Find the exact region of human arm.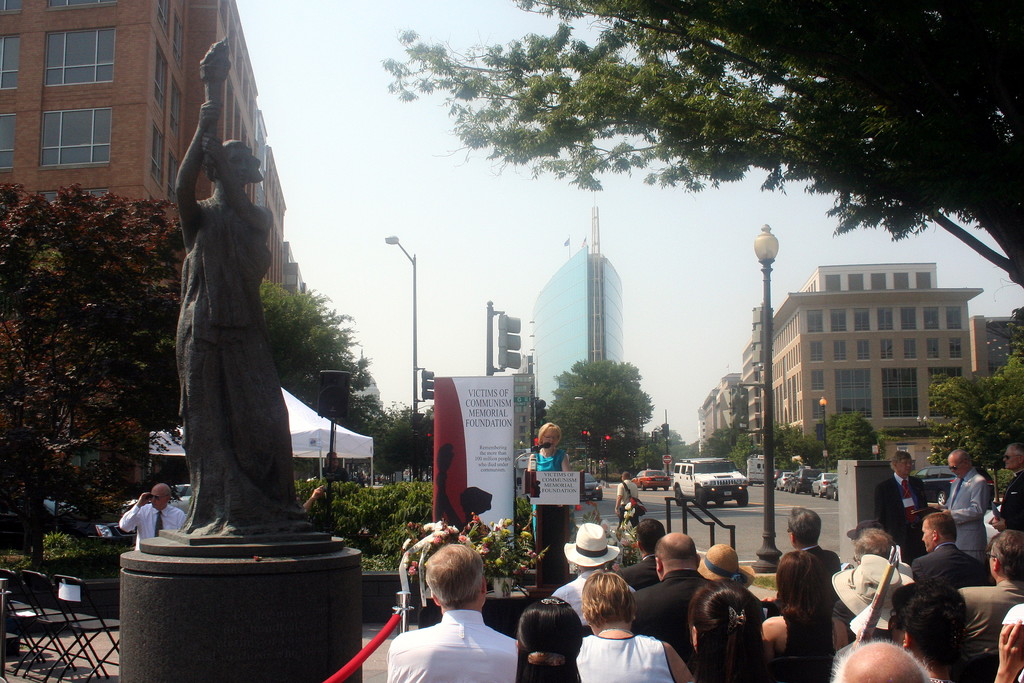
Exact region: bbox=[177, 95, 225, 250].
